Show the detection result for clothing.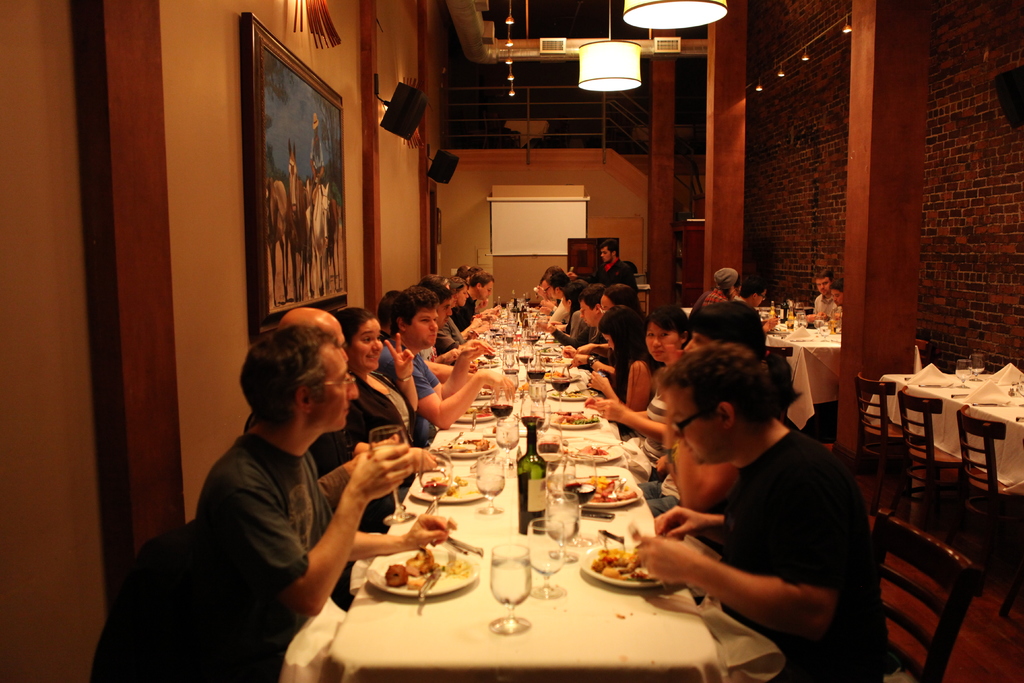
left=596, top=294, right=637, bottom=386.
